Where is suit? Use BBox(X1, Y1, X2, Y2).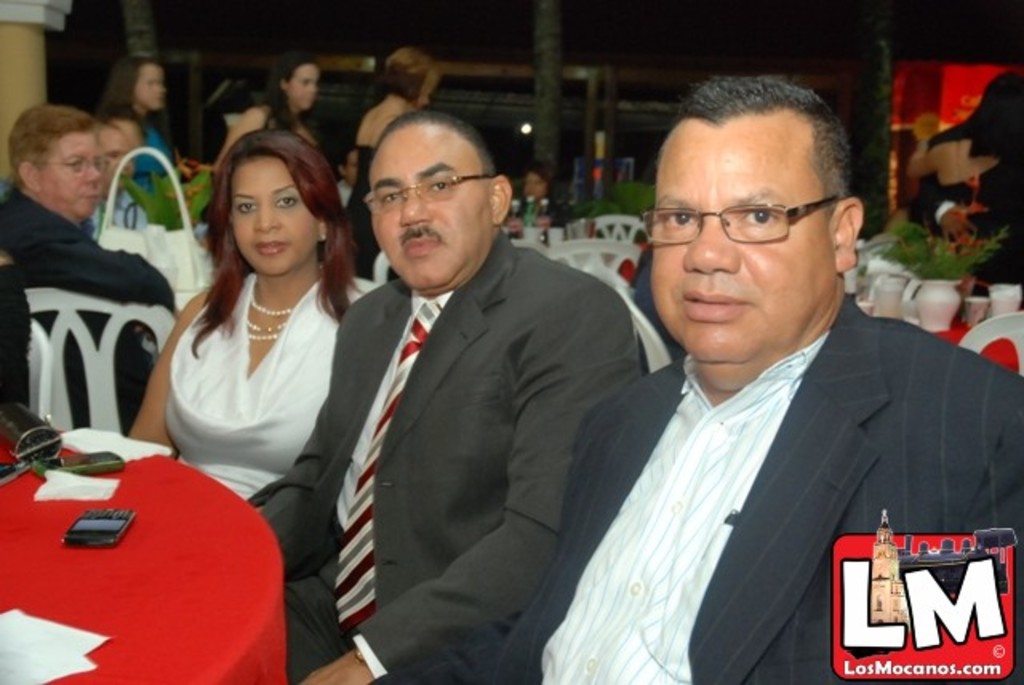
BBox(258, 230, 638, 683).
